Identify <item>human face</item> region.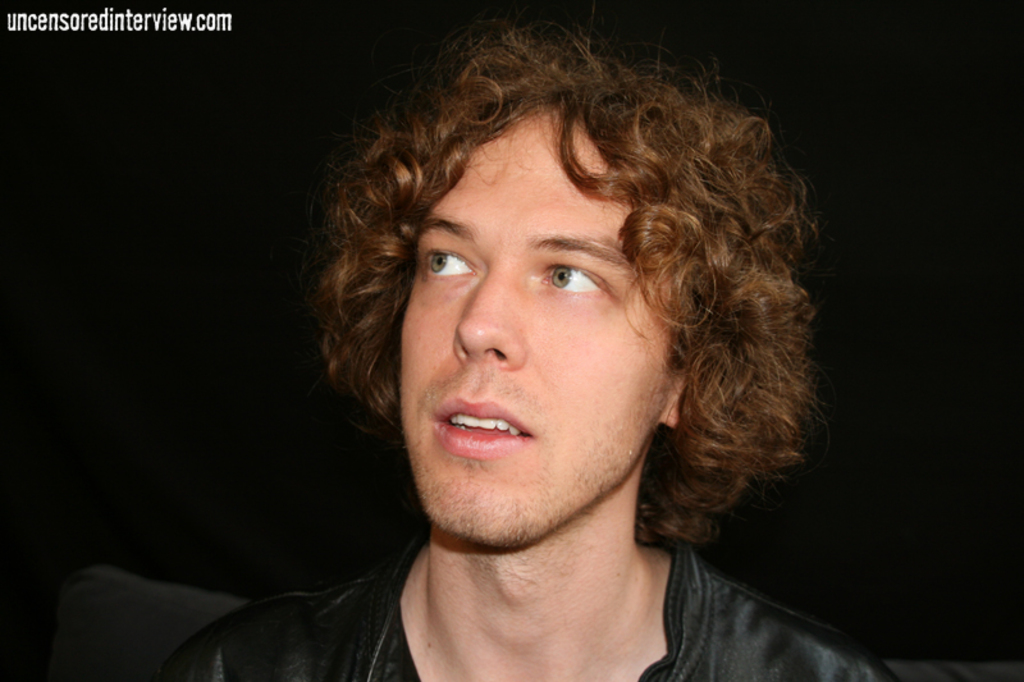
Region: (x1=396, y1=96, x2=685, y2=545).
